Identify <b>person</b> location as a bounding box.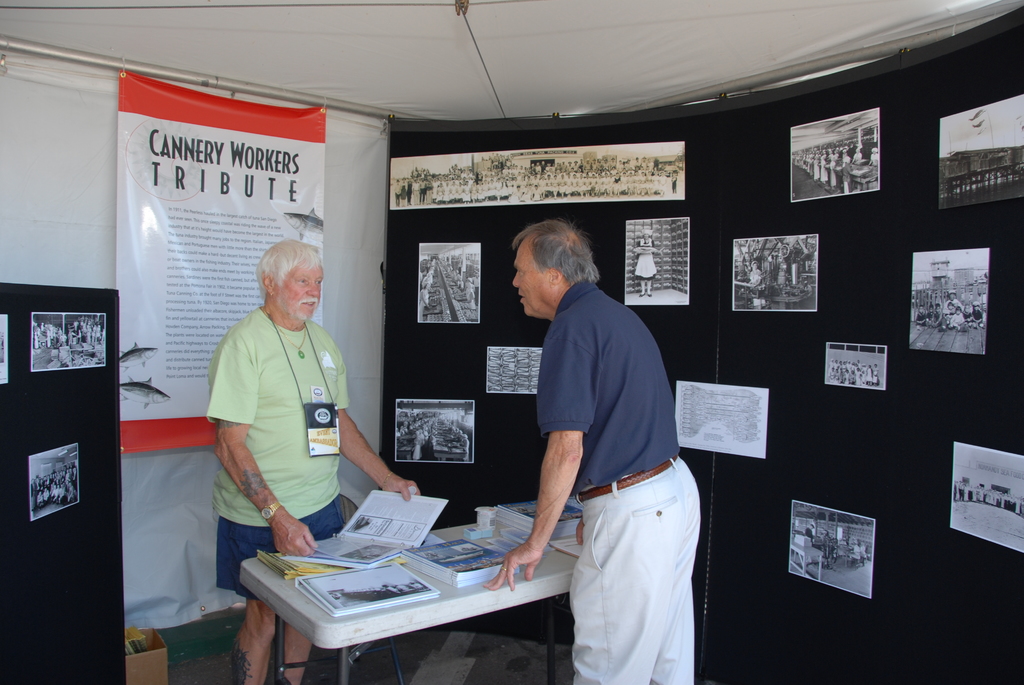
box(746, 258, 769, 303).
